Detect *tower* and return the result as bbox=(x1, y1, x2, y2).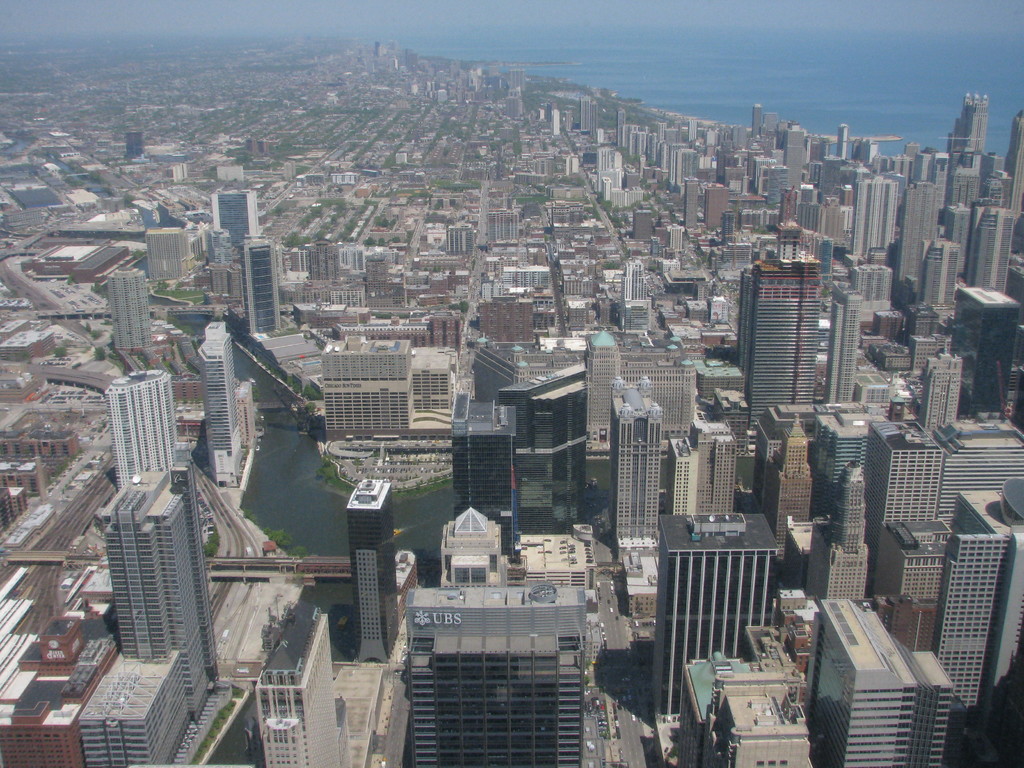
bbox=(104, 468, 219, 728).
